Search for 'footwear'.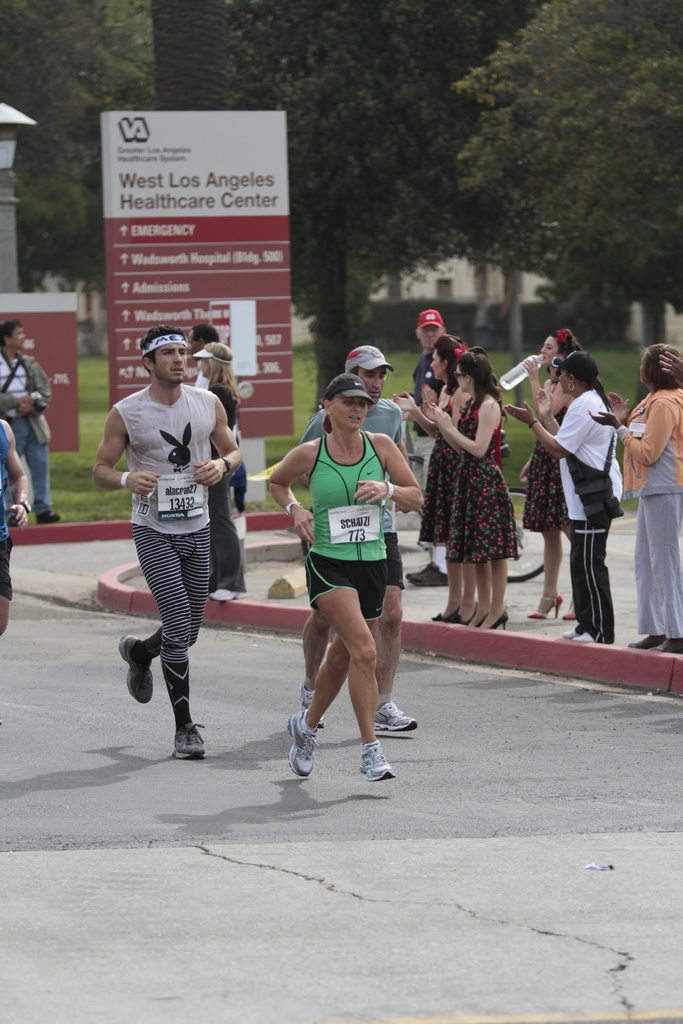
Found at 571:630:595:647.
